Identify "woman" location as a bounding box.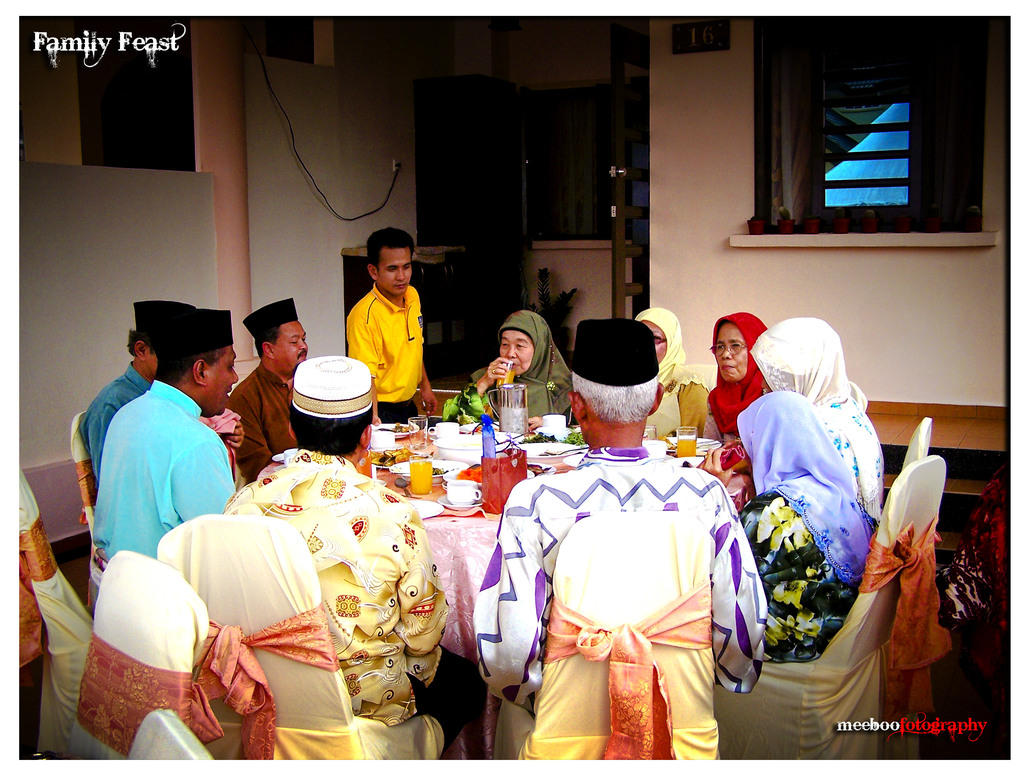
[443,297,577,440].
